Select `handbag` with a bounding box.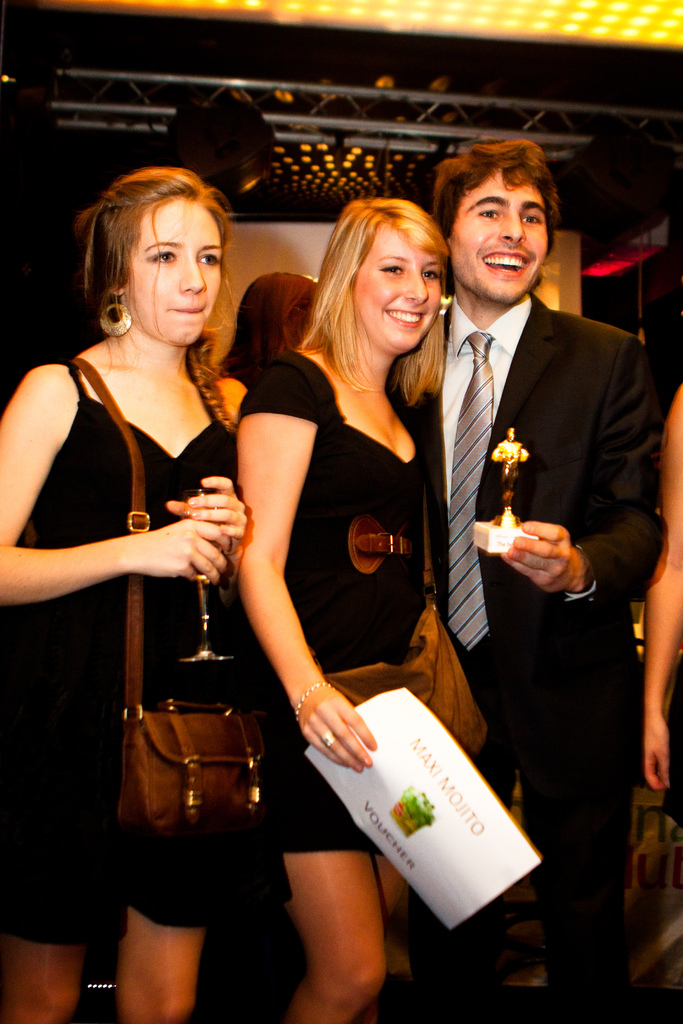
box(72, 355, 282, 837).
